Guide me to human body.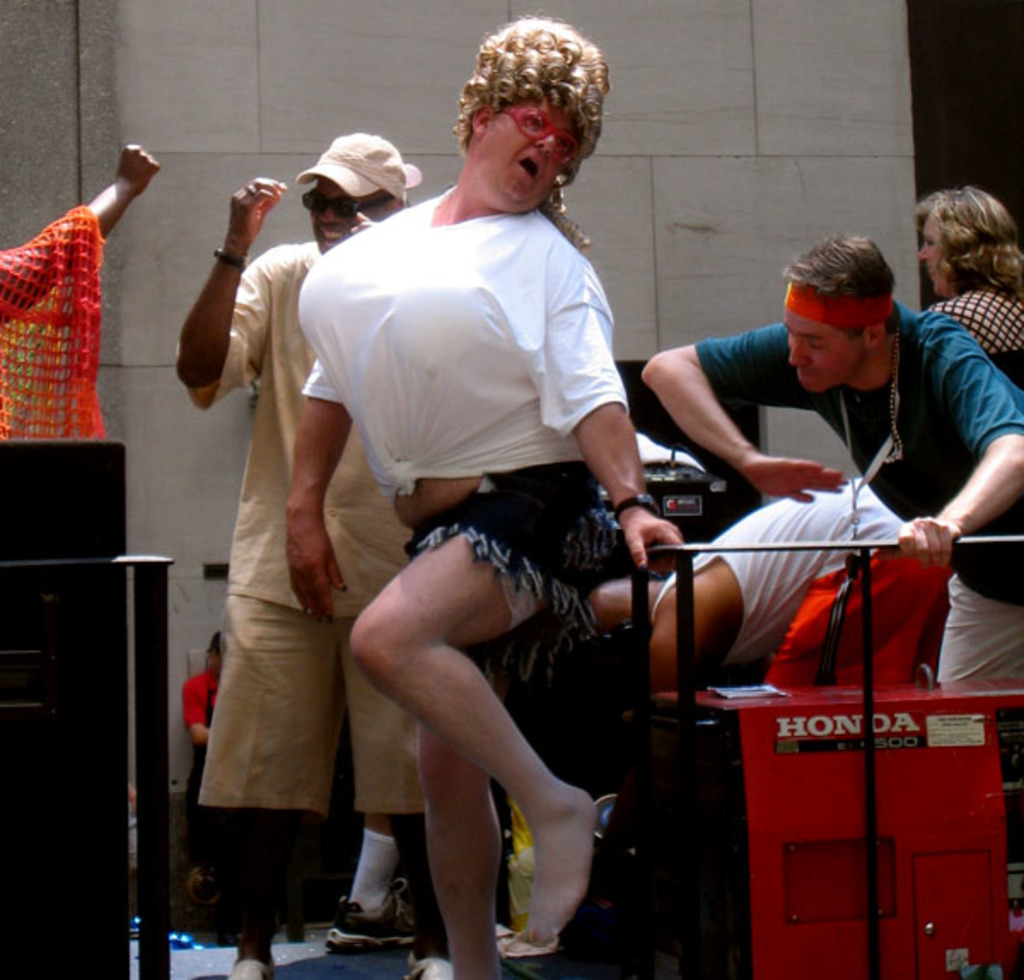
Guidance: [left=635, top=309, right=1022, bottom=681].
